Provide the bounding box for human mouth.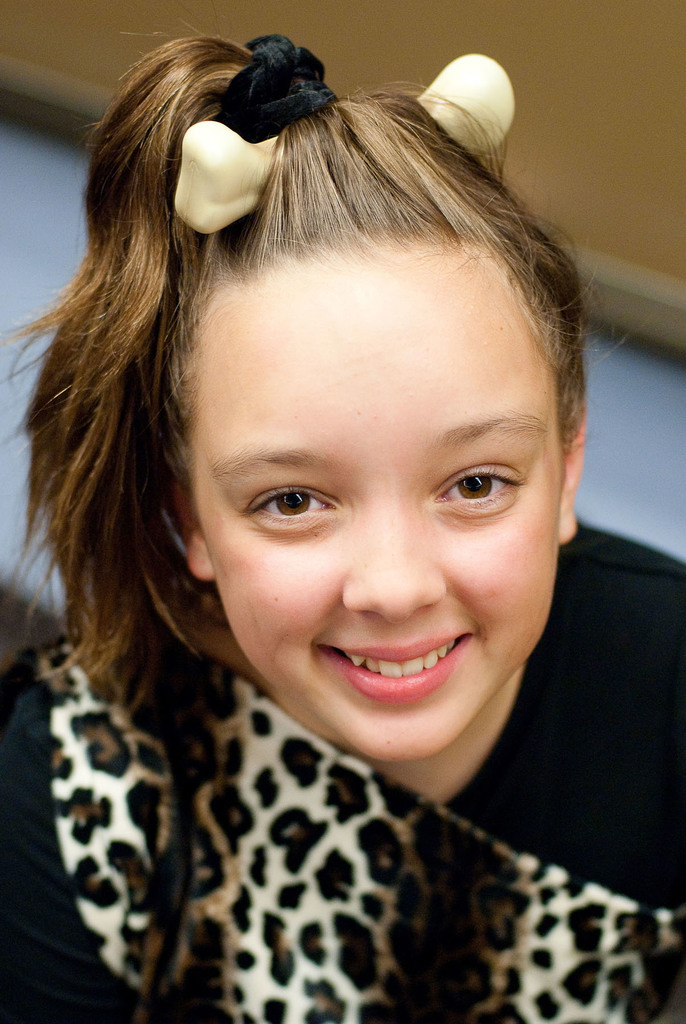
[left=320, top=640, right=468, bottom=689].
